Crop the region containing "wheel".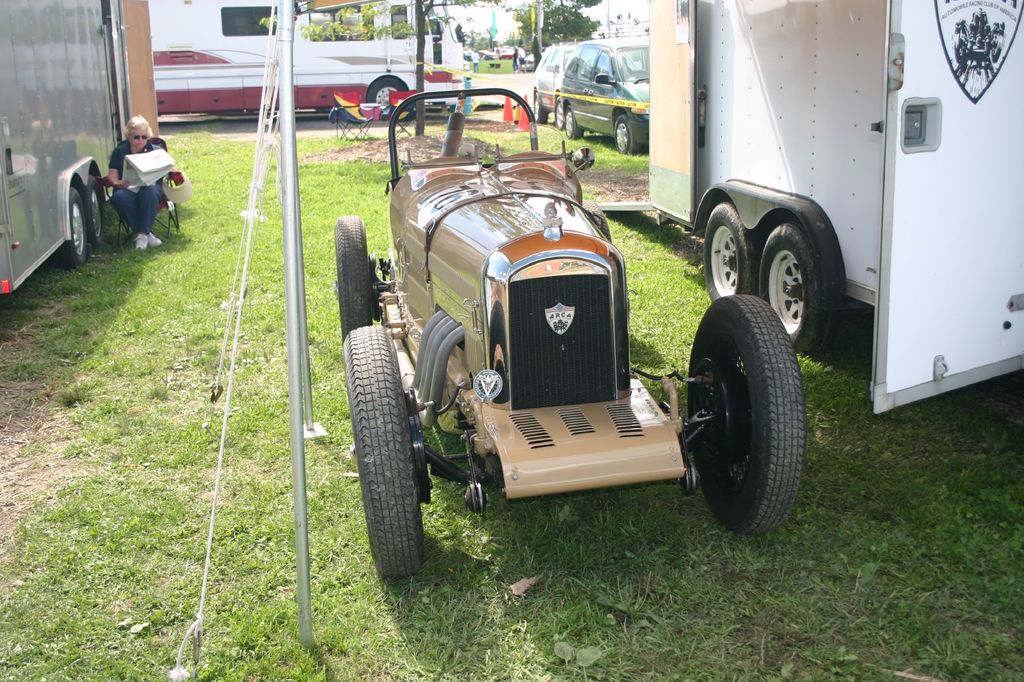
Crop region: 554,95,563,128.
